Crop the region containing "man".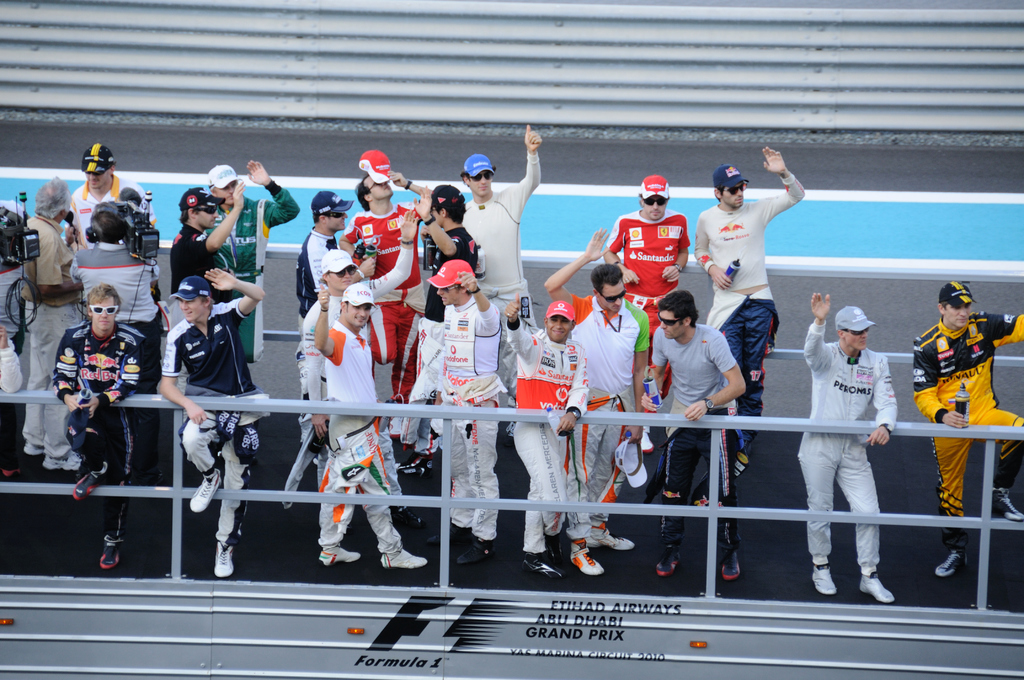
Crop region: pyautogui.locateOnScreen(295, 187, 362, 353).
